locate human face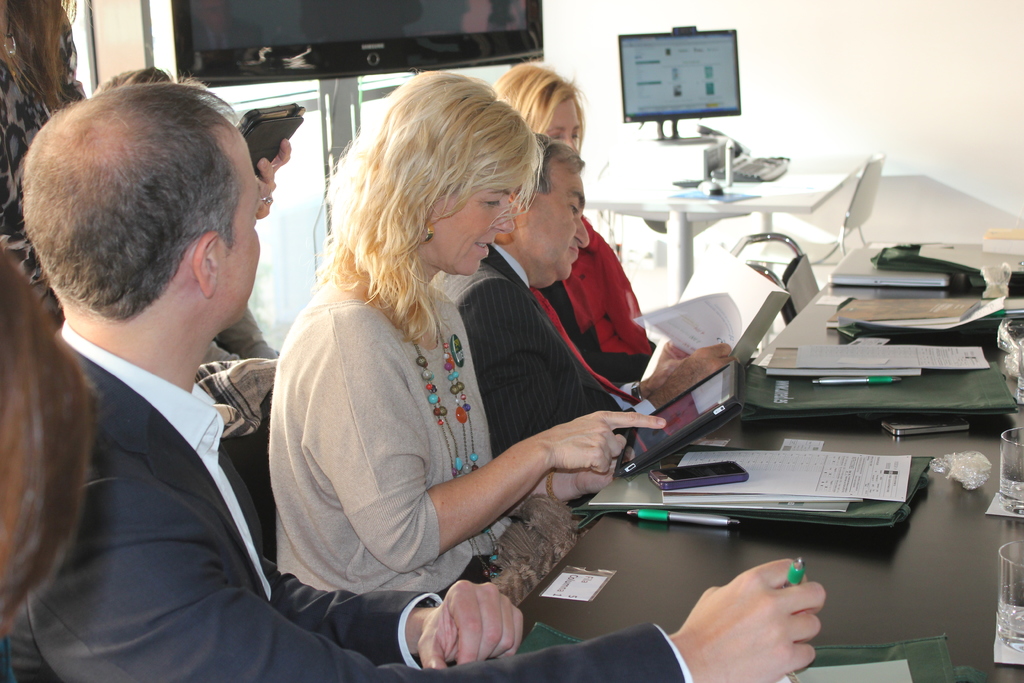
[220,122,260,333]
